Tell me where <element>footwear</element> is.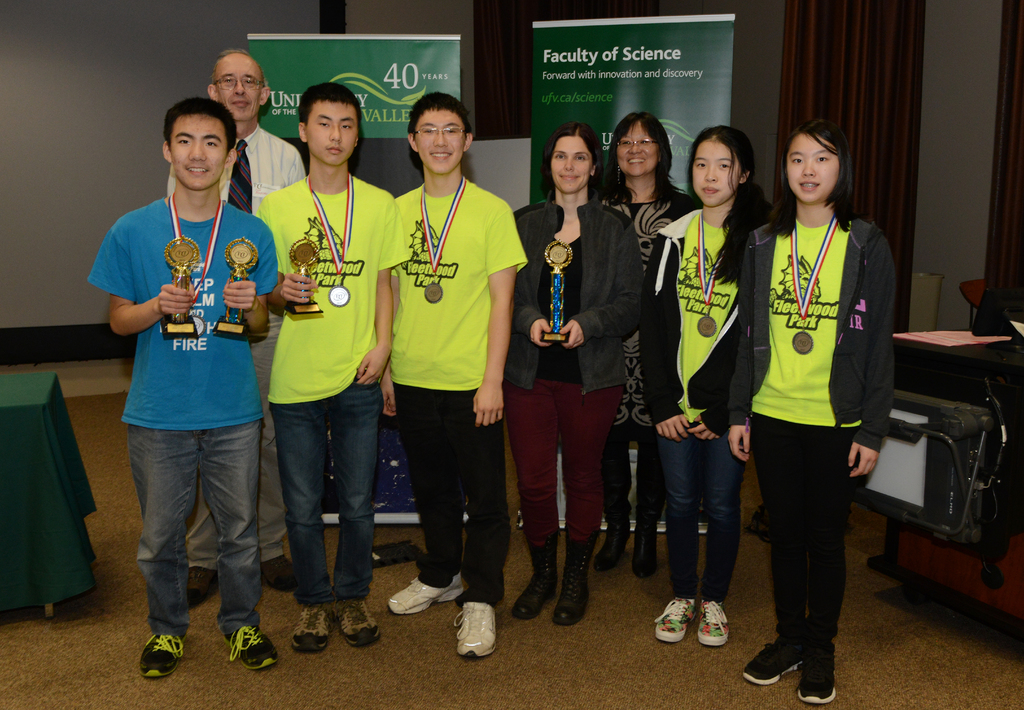
<element>footwear</element> is at bbox=(691, 597, 732, 646).
